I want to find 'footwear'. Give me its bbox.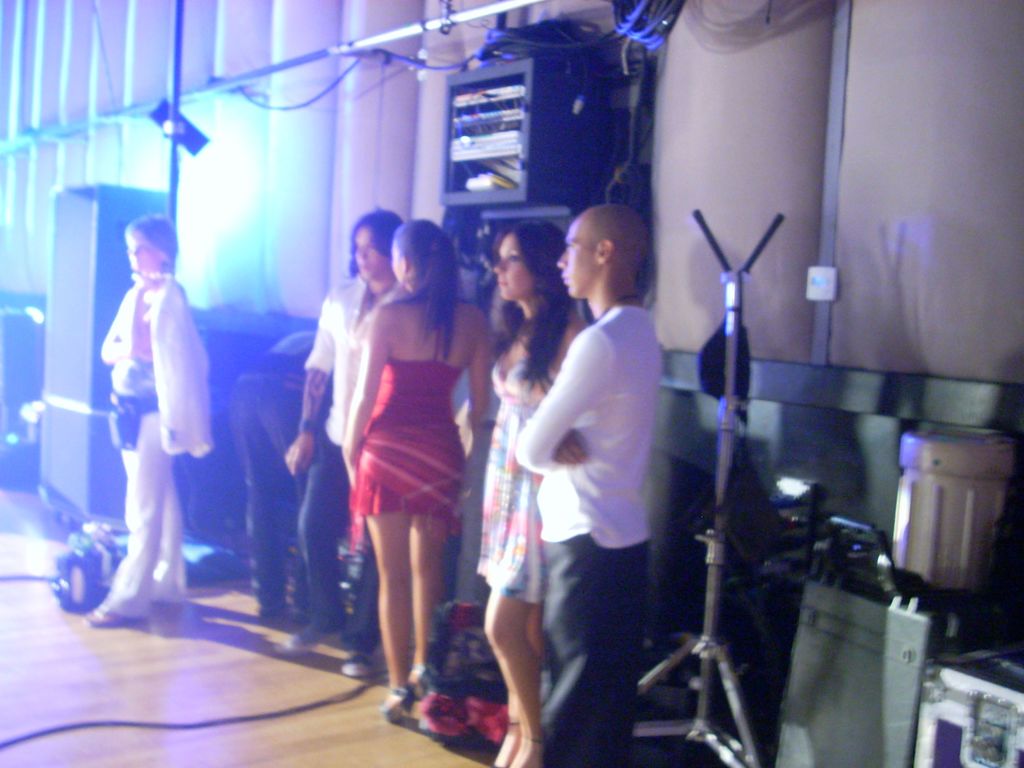
l=492, t=716, r=524, b=767.
